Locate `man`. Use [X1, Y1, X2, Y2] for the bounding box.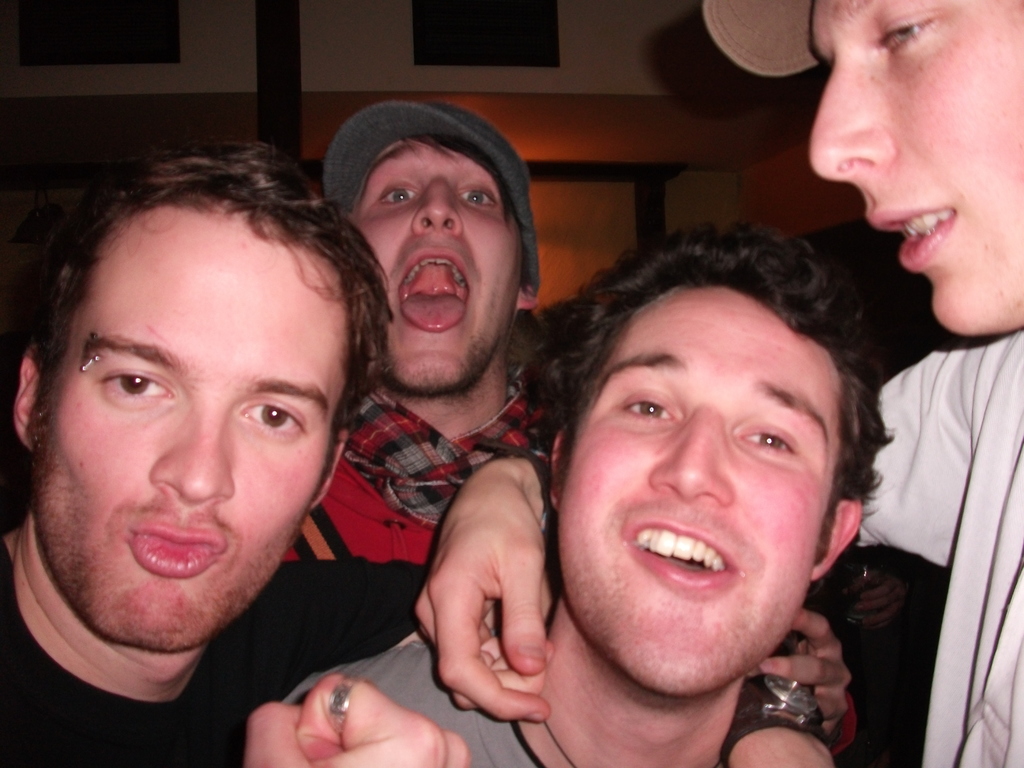
[413, 0, 1023, 767].
